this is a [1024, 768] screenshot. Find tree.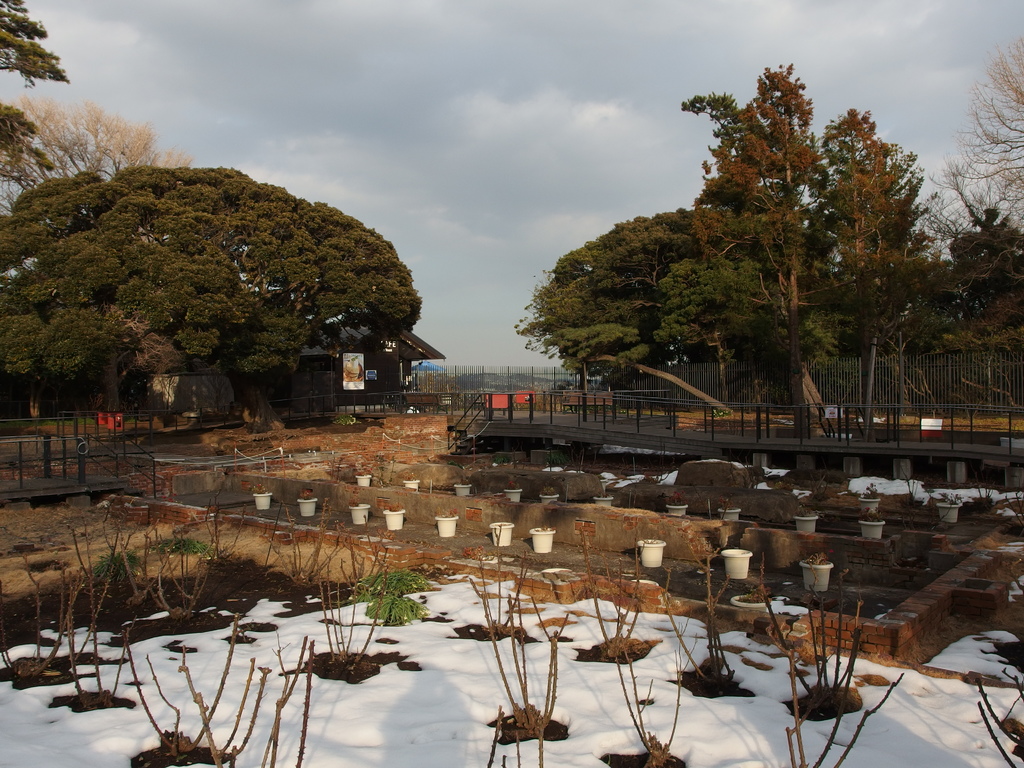
Bounding box: (left=808, top=105, right=943, bottom=446).
